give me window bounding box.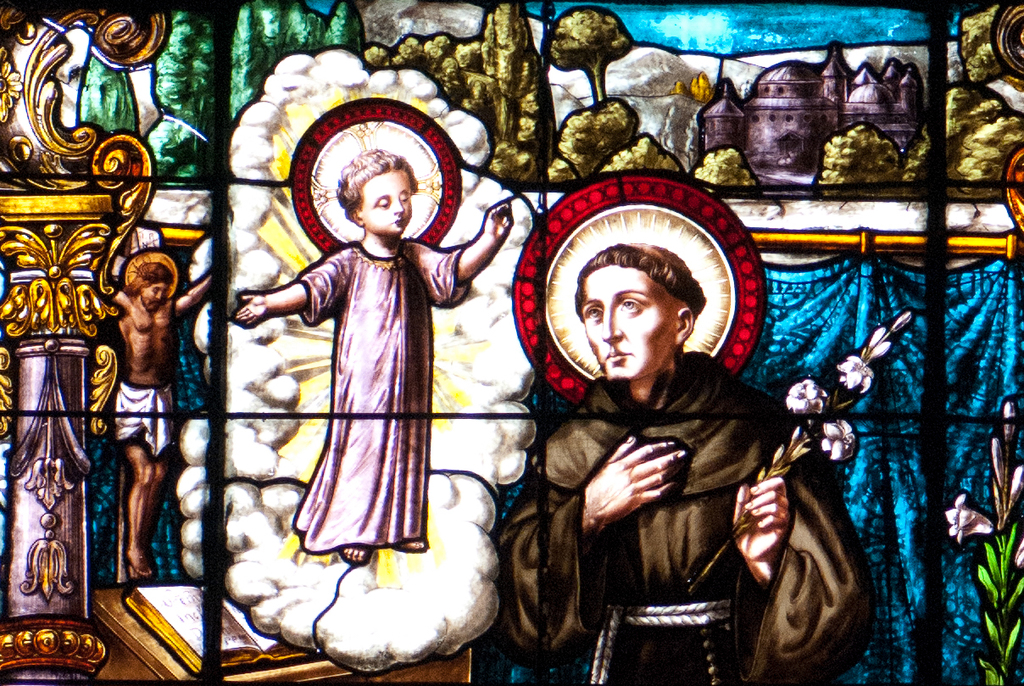
[0, 0, 1023, 685].
